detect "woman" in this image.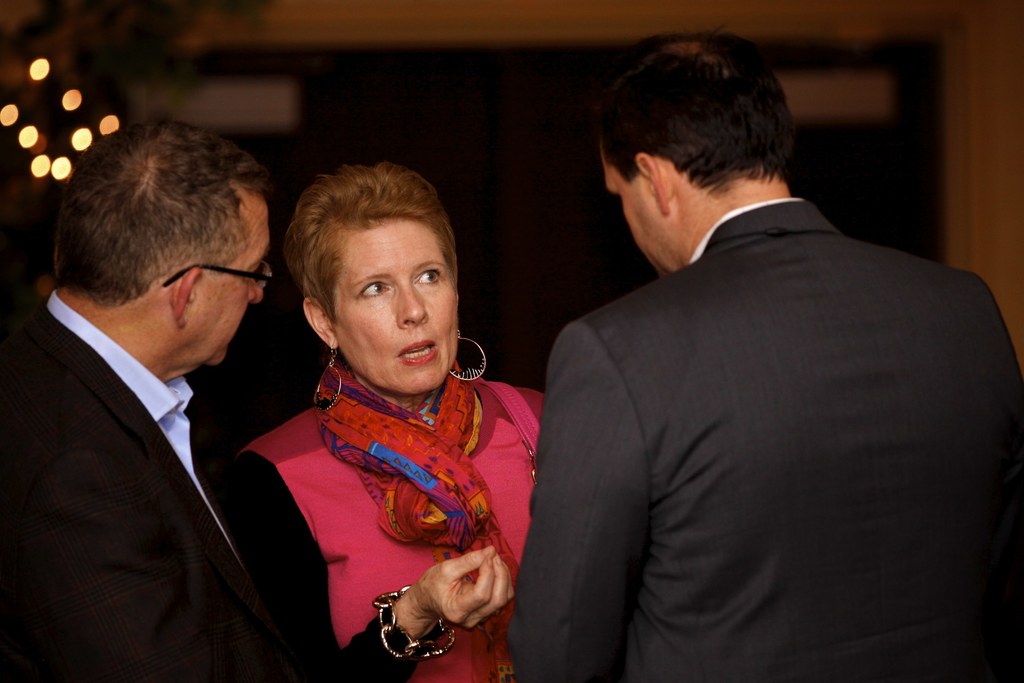
Detection: bbox(214, 145, 552, 671).
